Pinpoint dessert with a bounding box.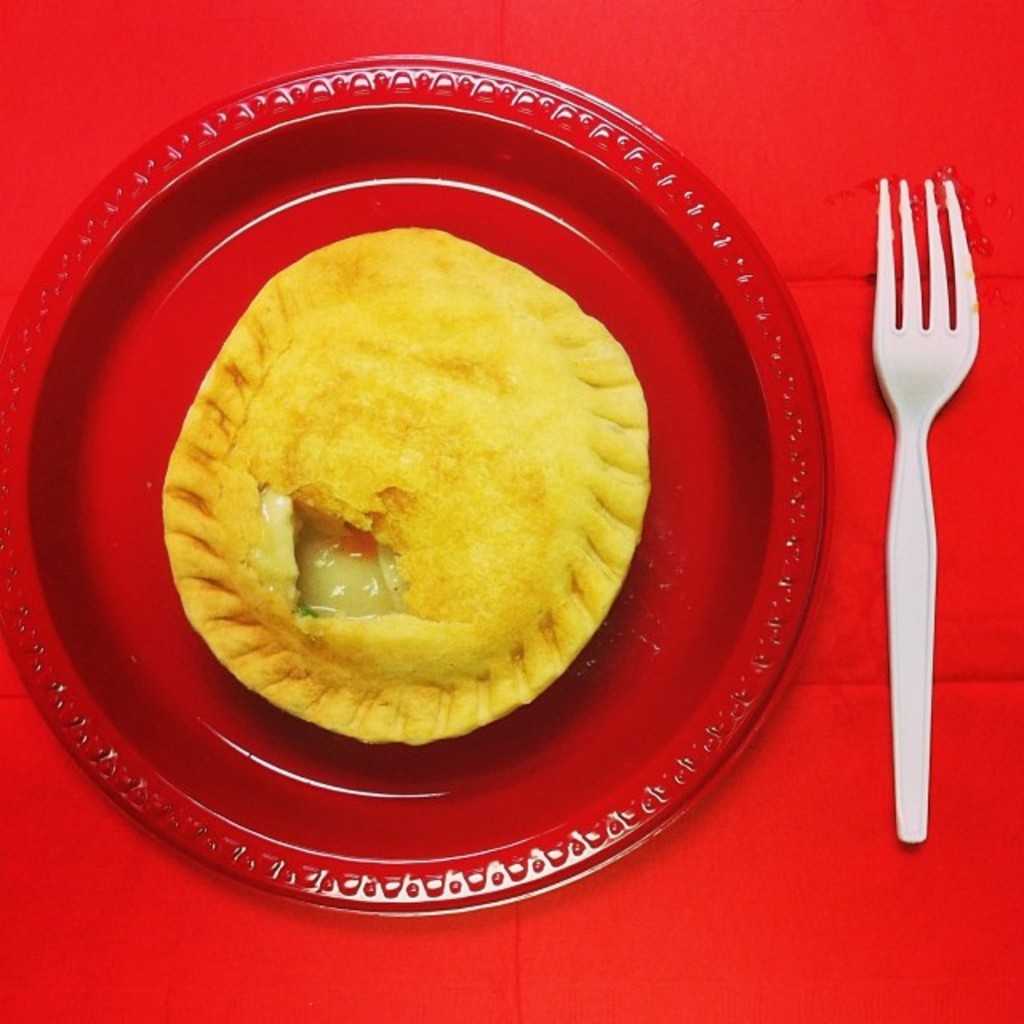
Rect(163, 224, 675, 789).
